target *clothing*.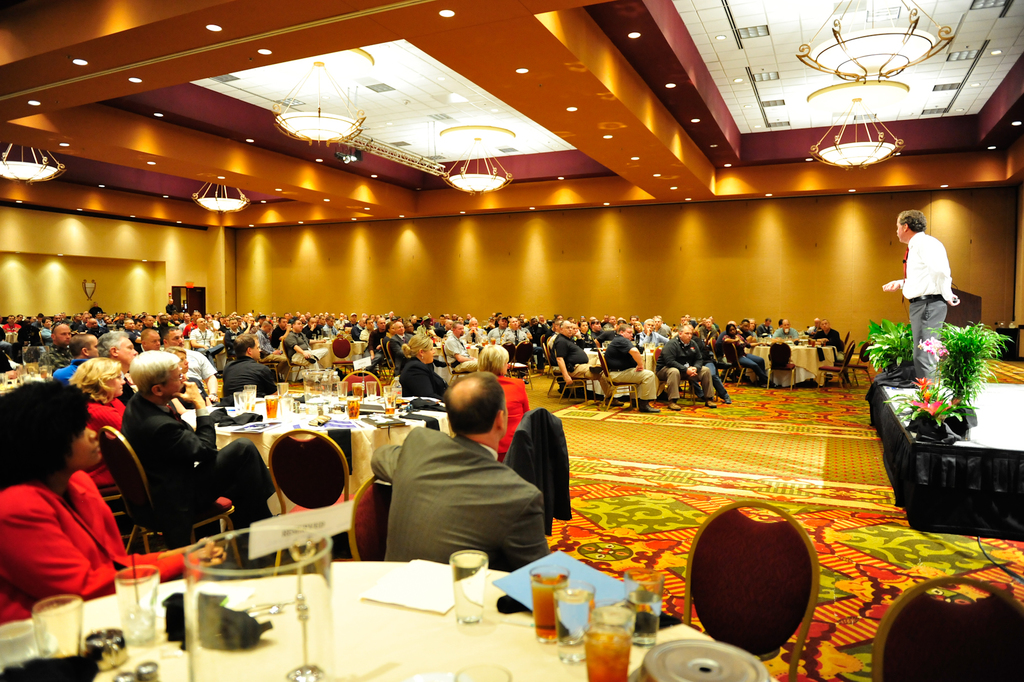
Target region: <box>360,408,555,589</box>.
